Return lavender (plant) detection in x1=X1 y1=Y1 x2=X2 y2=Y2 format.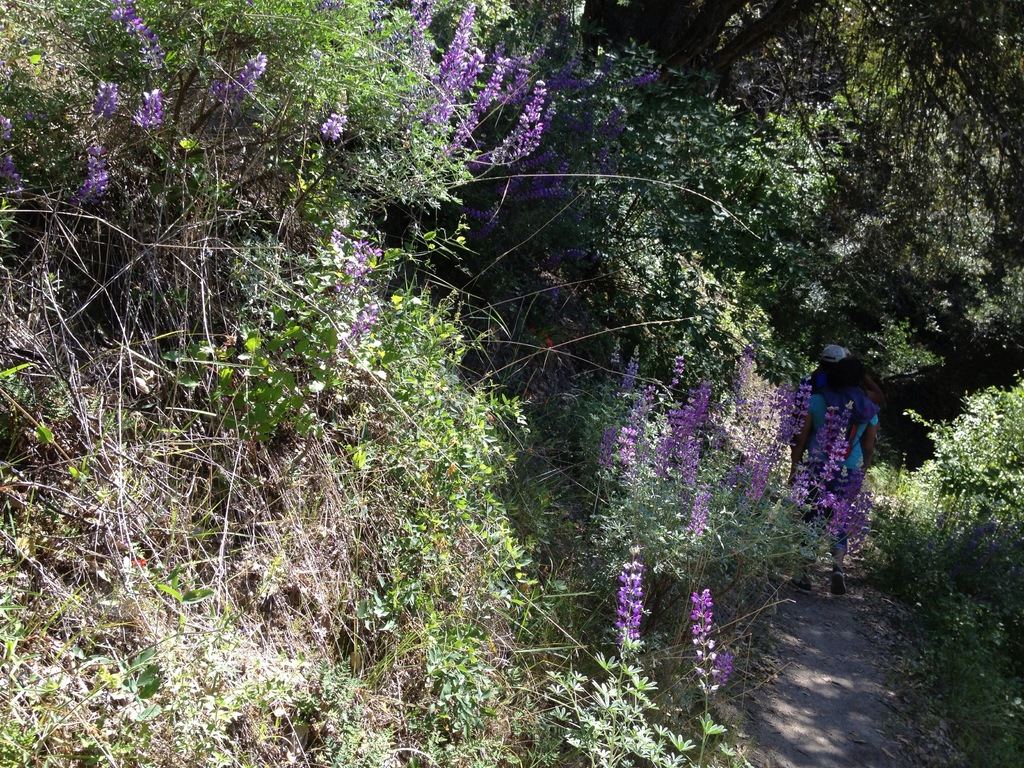
x1=692 y1=486 x2=713 y2=560.
